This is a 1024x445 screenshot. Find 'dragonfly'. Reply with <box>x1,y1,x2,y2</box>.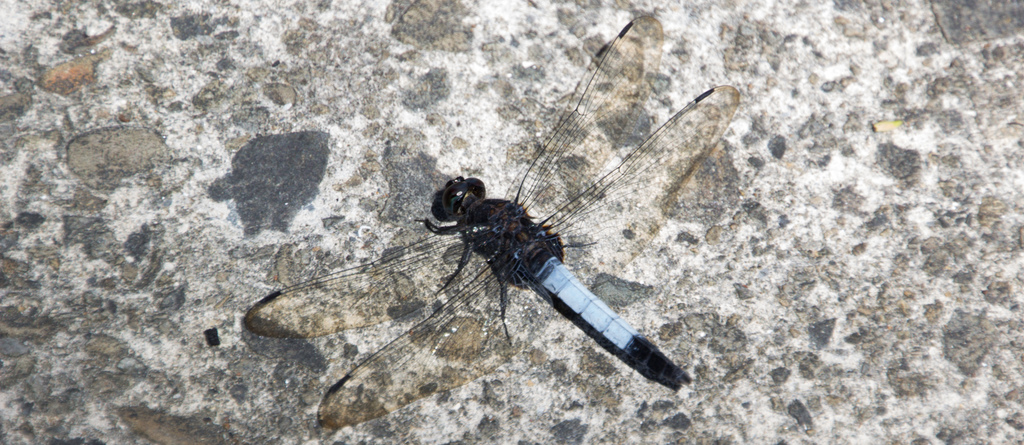
<box>238,15,742,432</box>.
